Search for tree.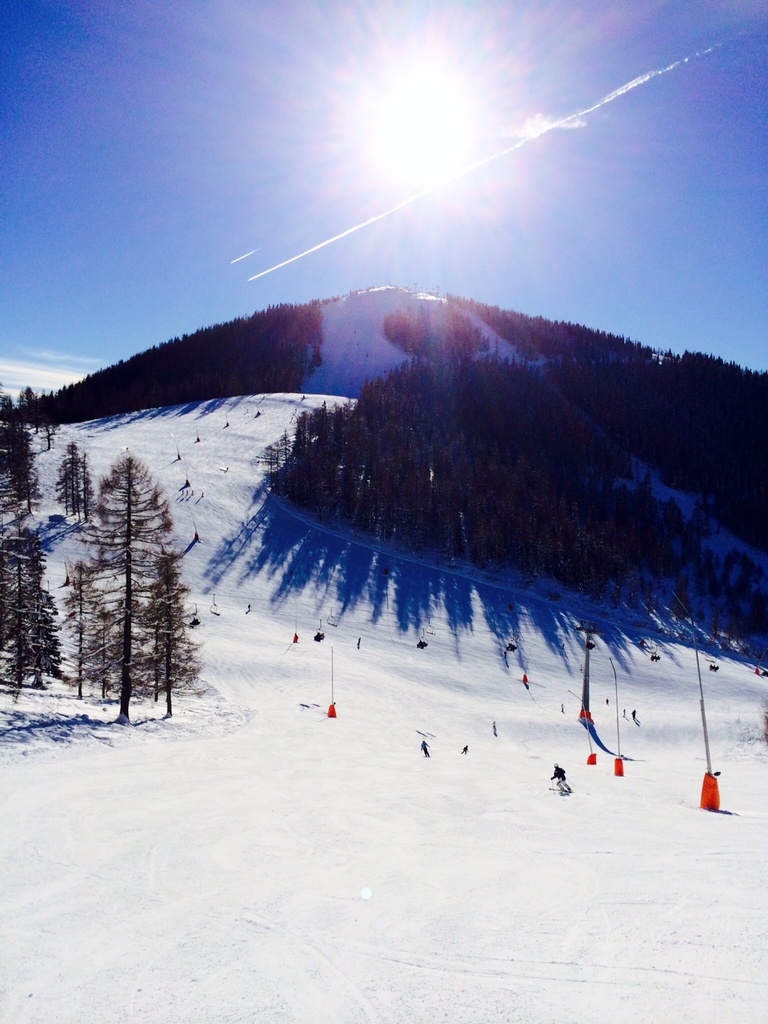
Found at select_region(0, 401, 40, 510).
